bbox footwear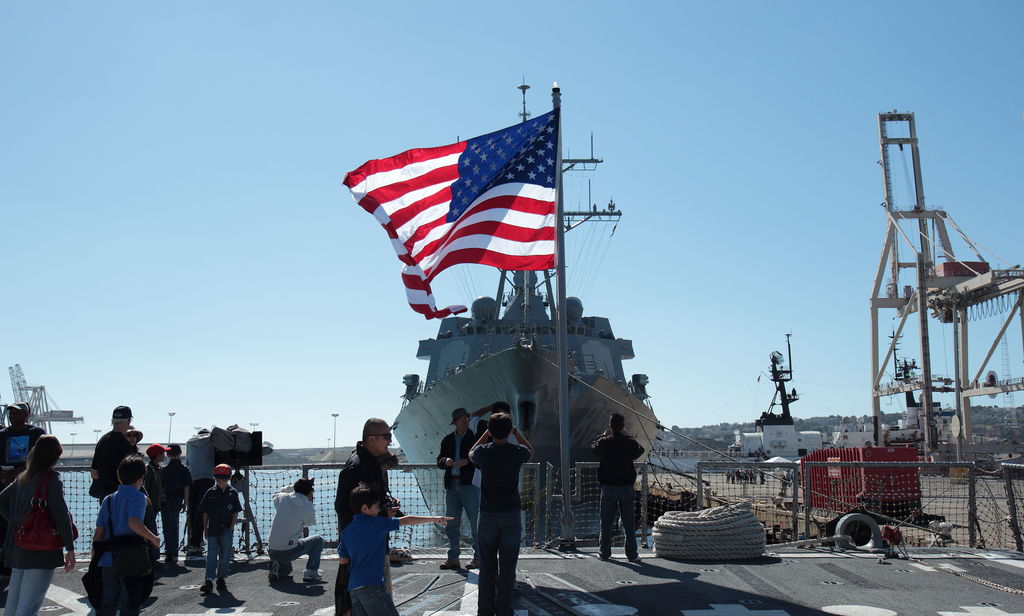
region(439, 558, 460, 567)
